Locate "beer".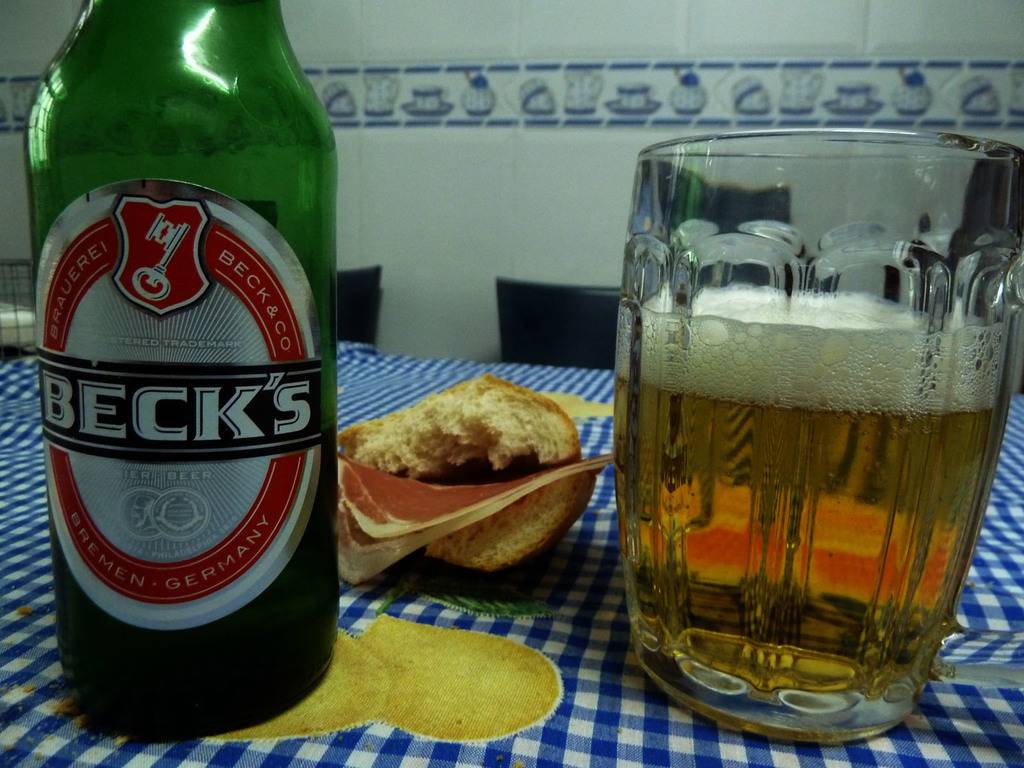
Bounding box: (x1=24, y1=0, x2=338, y2=742).
